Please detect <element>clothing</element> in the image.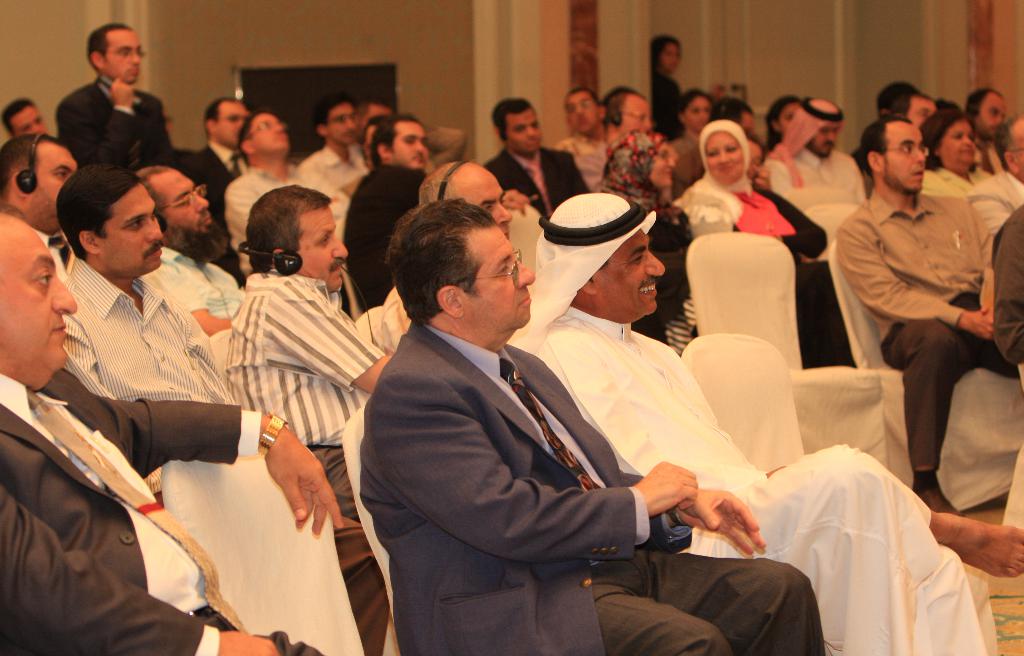
<bbox>913, 163, 1023, 233</bbox>.
